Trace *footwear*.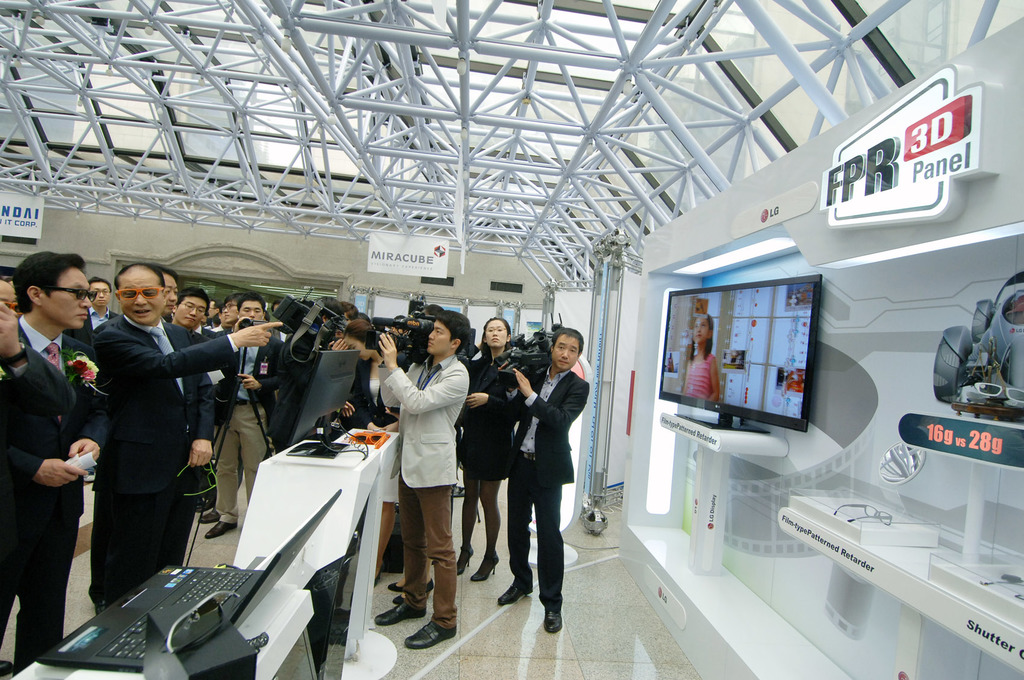
Traced to 371/595/427/630.
